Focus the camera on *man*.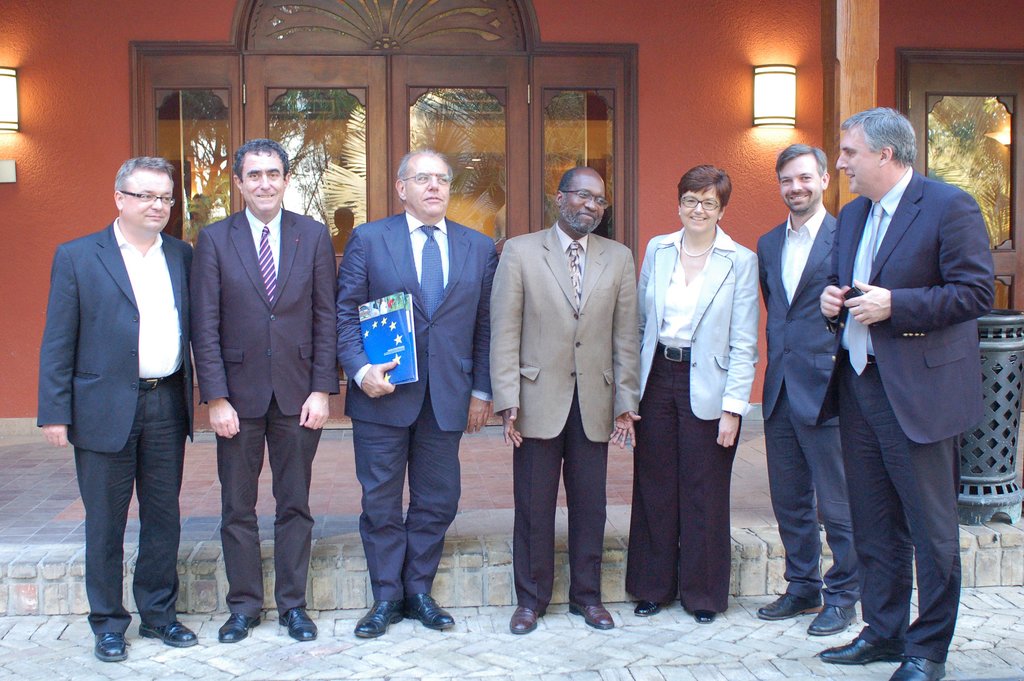
Focus region: 189, 135, 337, 643.
